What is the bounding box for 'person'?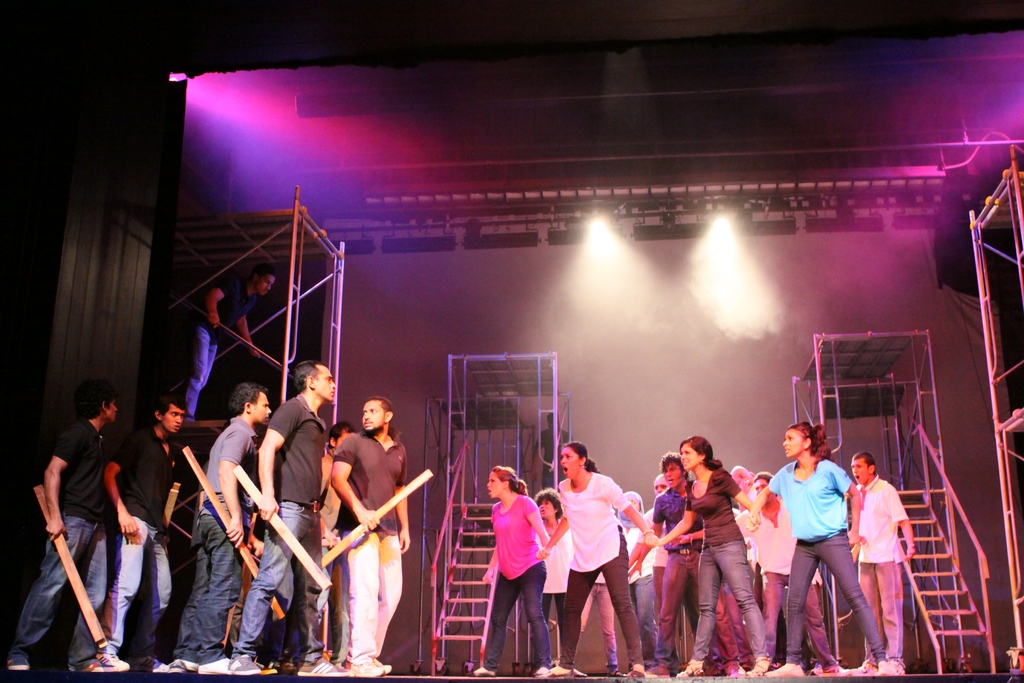
[left=537, top=489, right=572, bottom=662].
